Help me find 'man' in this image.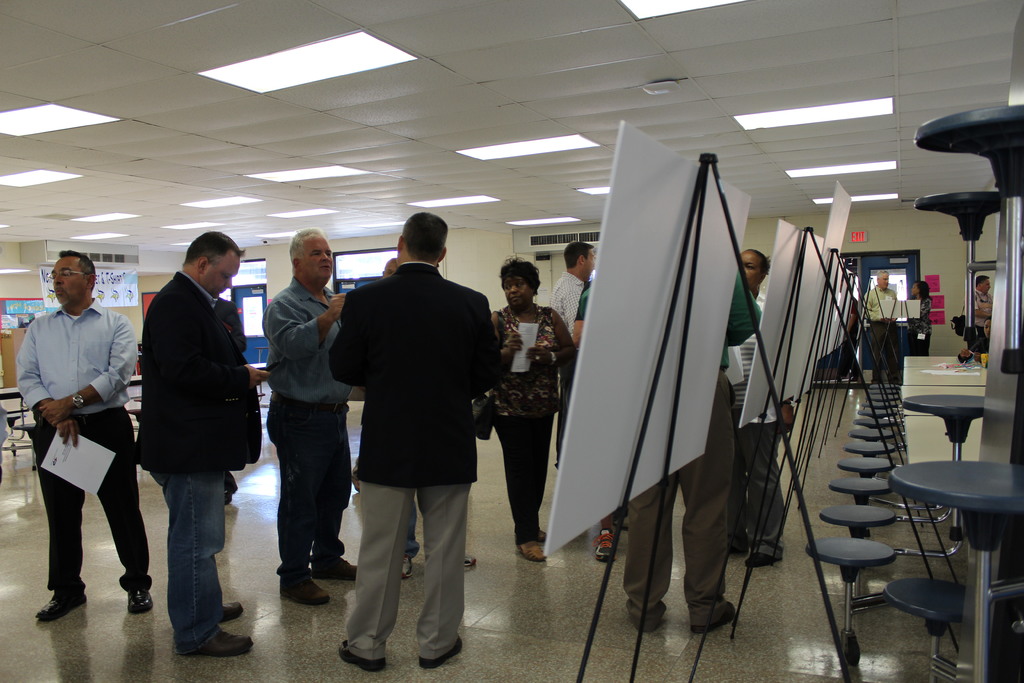
Found it: 622/268/760/634.
